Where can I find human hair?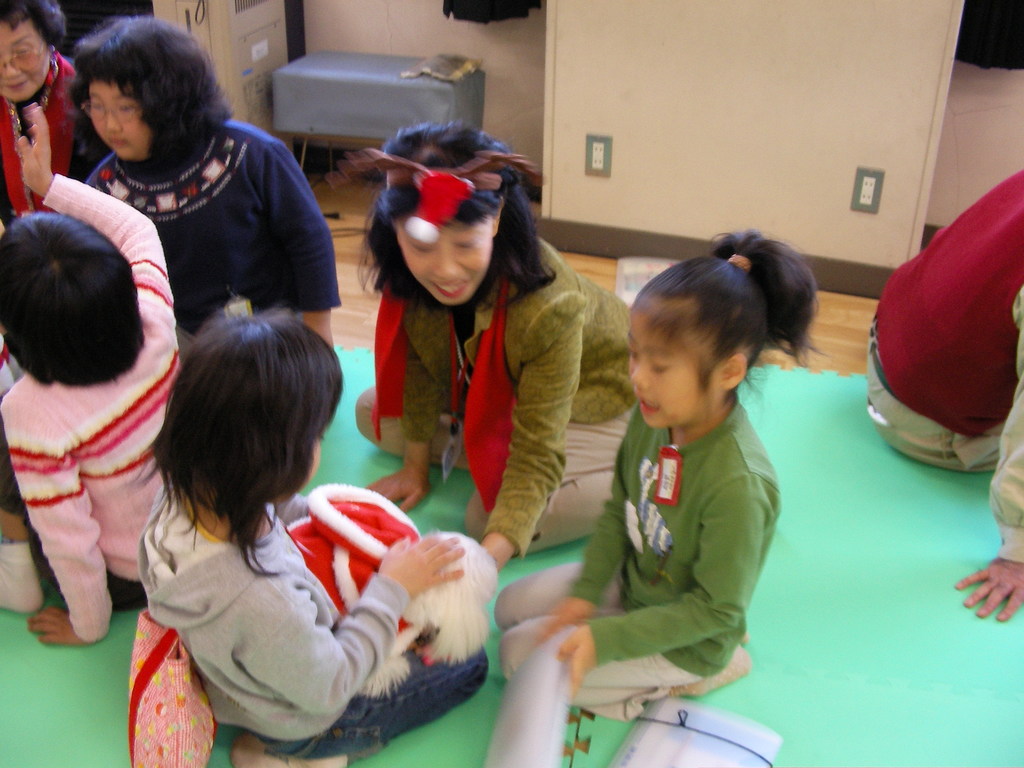
You can find it at l=152, t=314, r=350, b=574.
